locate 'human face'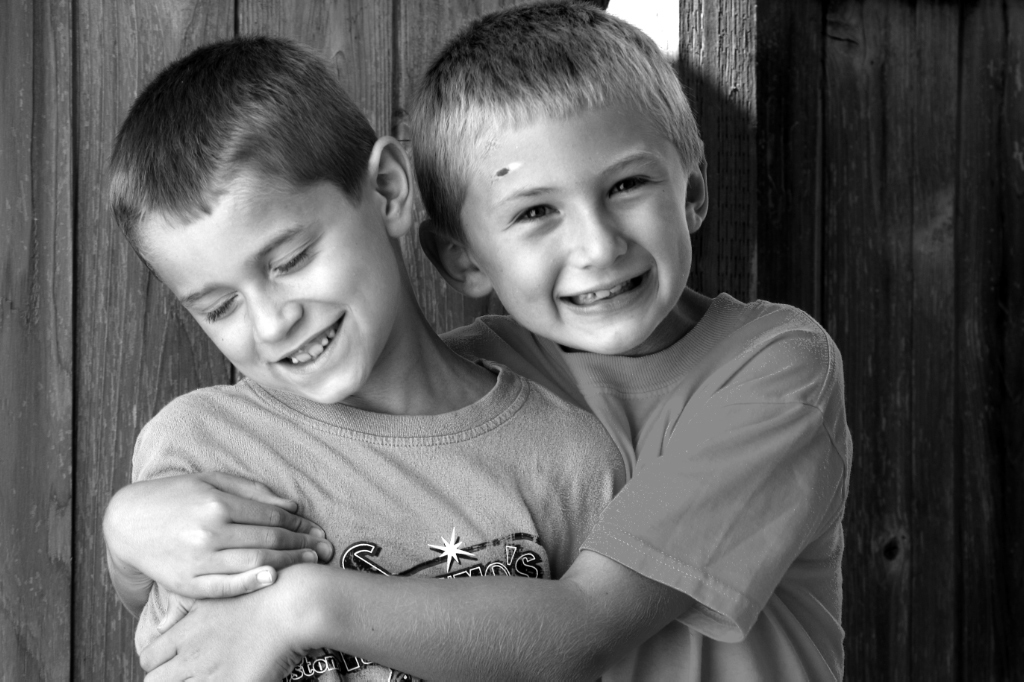
[146,173,394,404]
